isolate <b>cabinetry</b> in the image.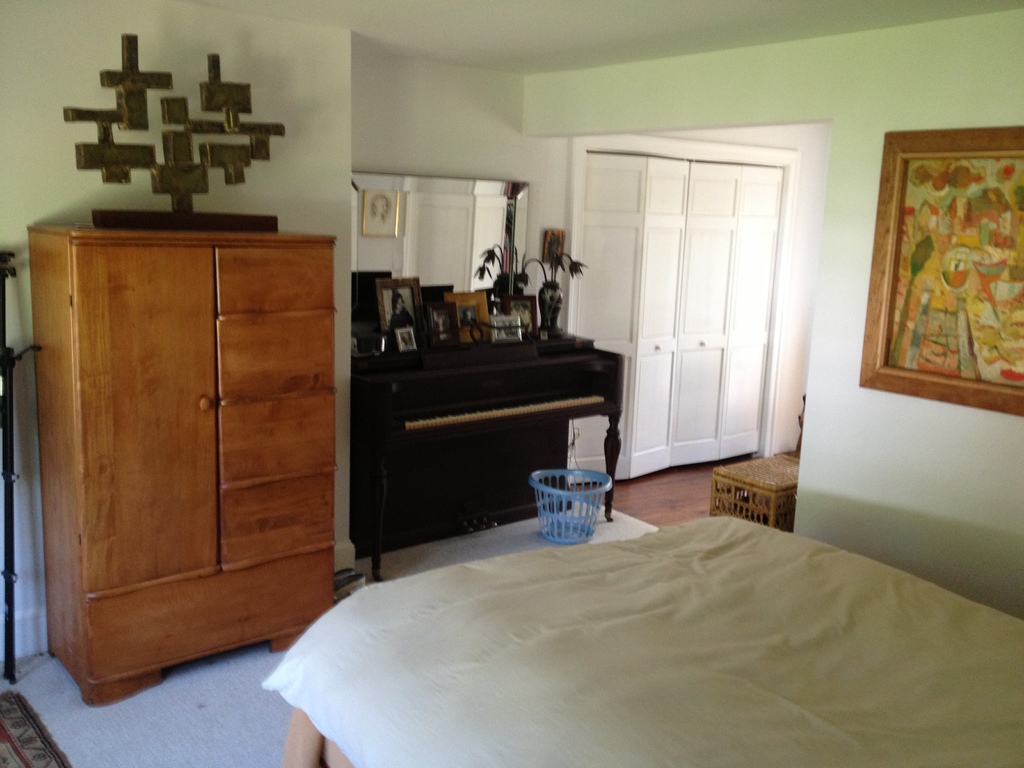
Isolated region: bbox=(566, 151, 783, 492).
